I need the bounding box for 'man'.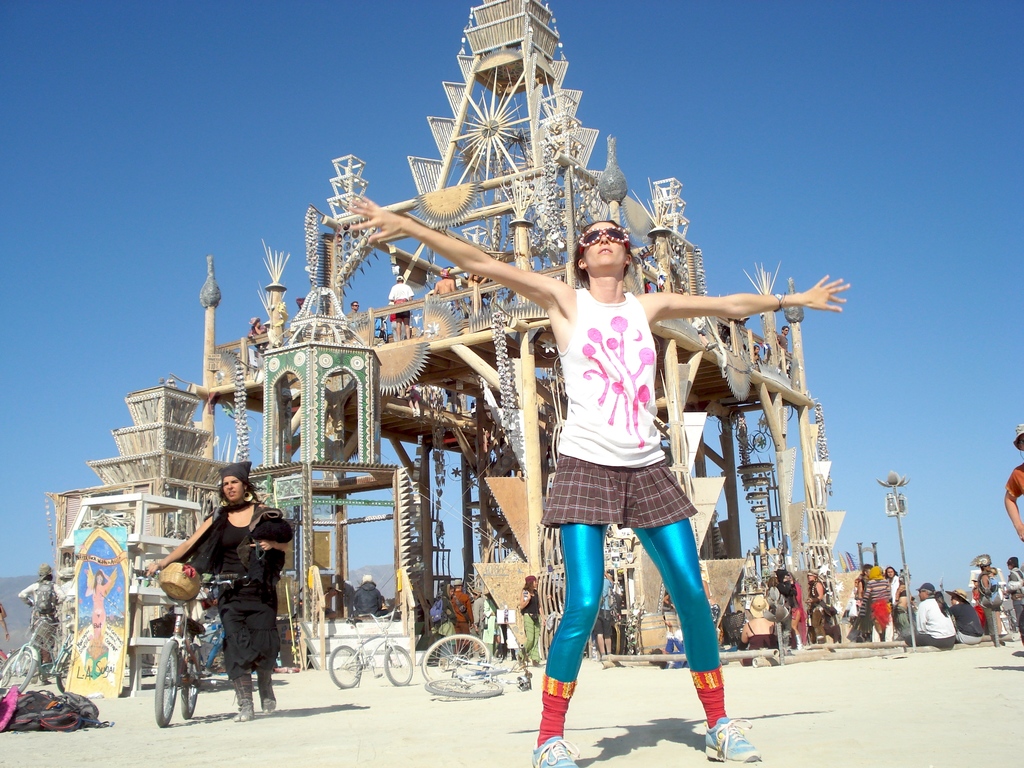
Here it is: 1007 556 1023 638.
